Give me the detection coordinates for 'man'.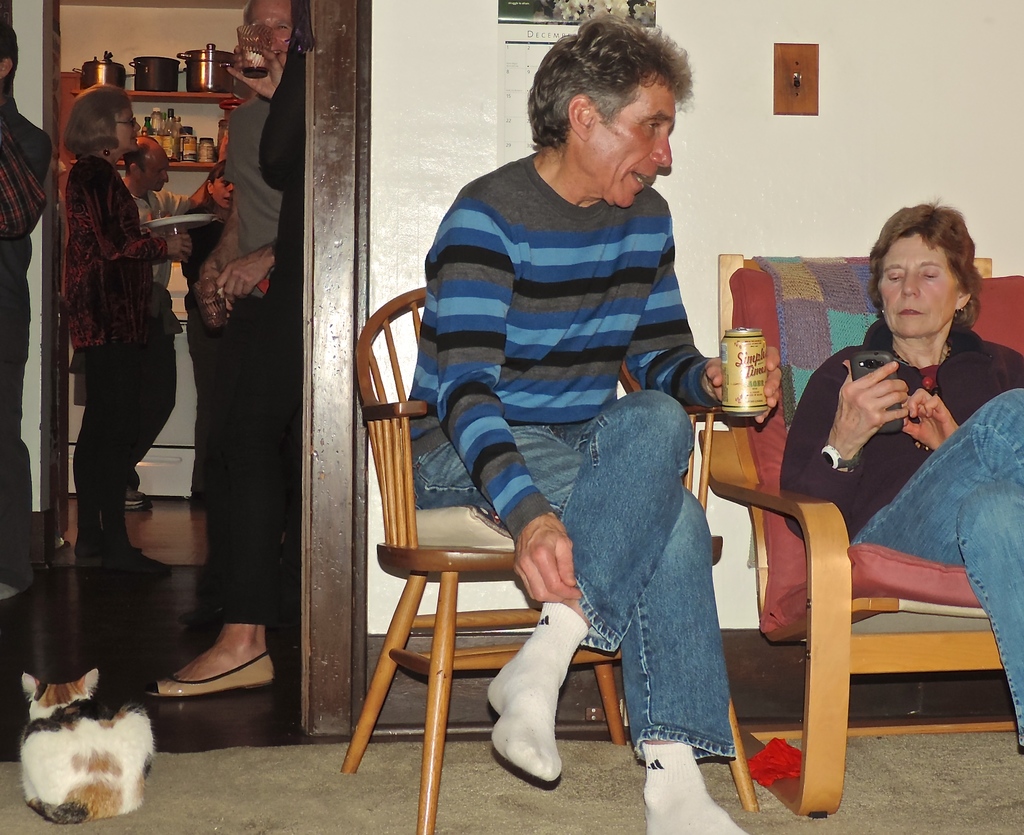
left=200, top=0, right=289, bottom=317.
